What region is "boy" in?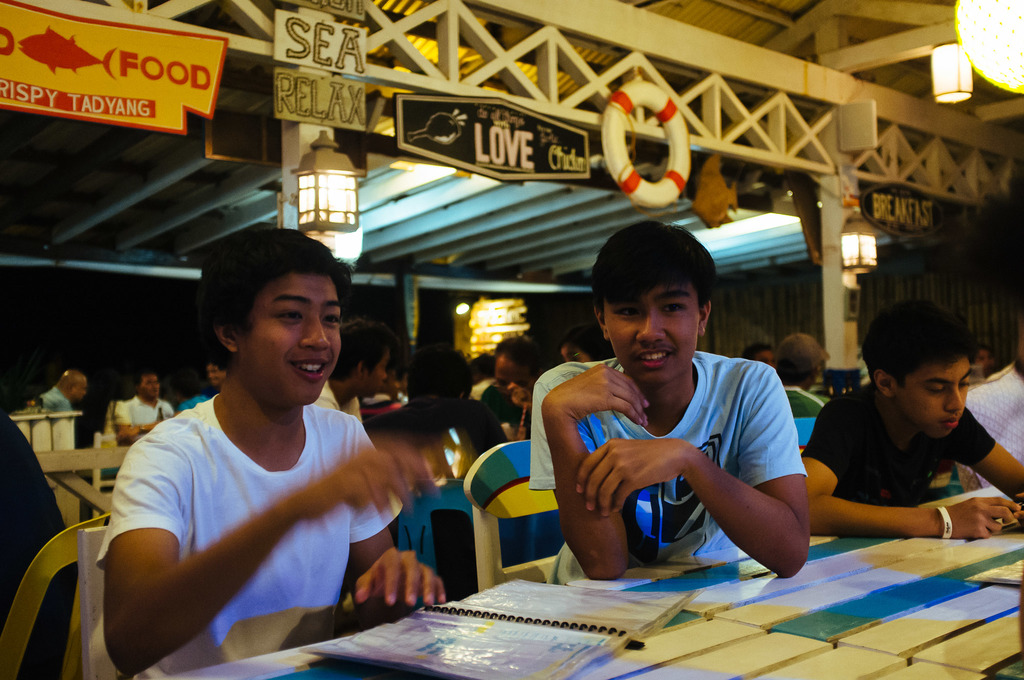
798,299,1023,558.
